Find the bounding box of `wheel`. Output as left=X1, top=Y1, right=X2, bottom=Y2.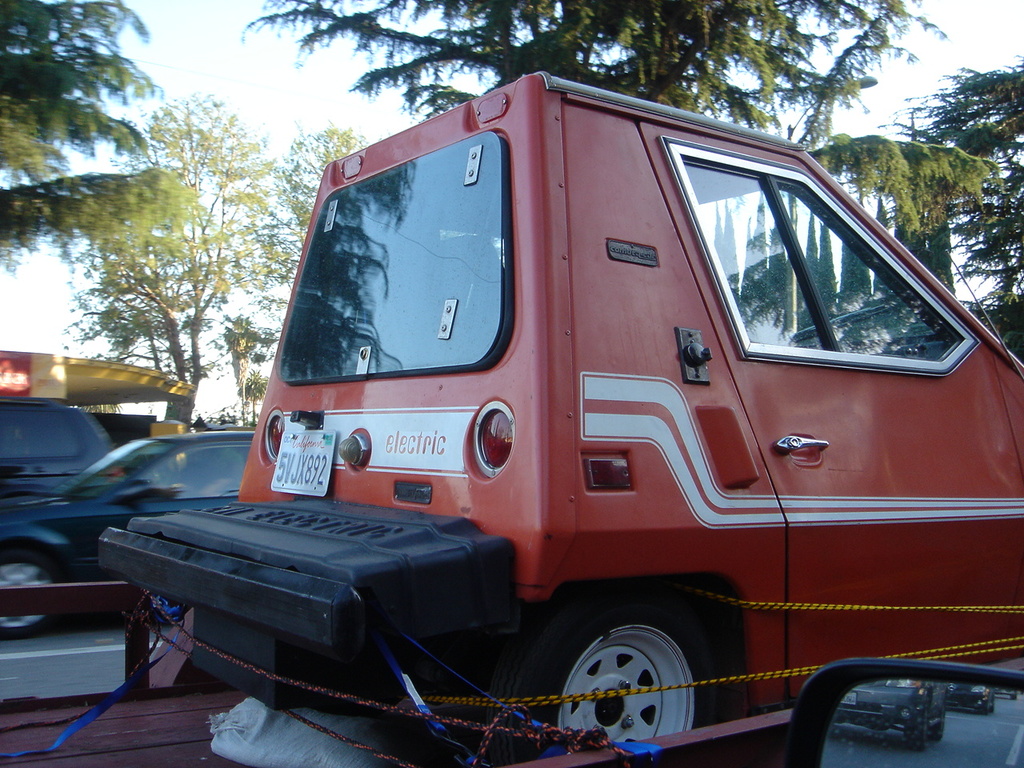
left=550, top=612, right=706, bottom=743.
